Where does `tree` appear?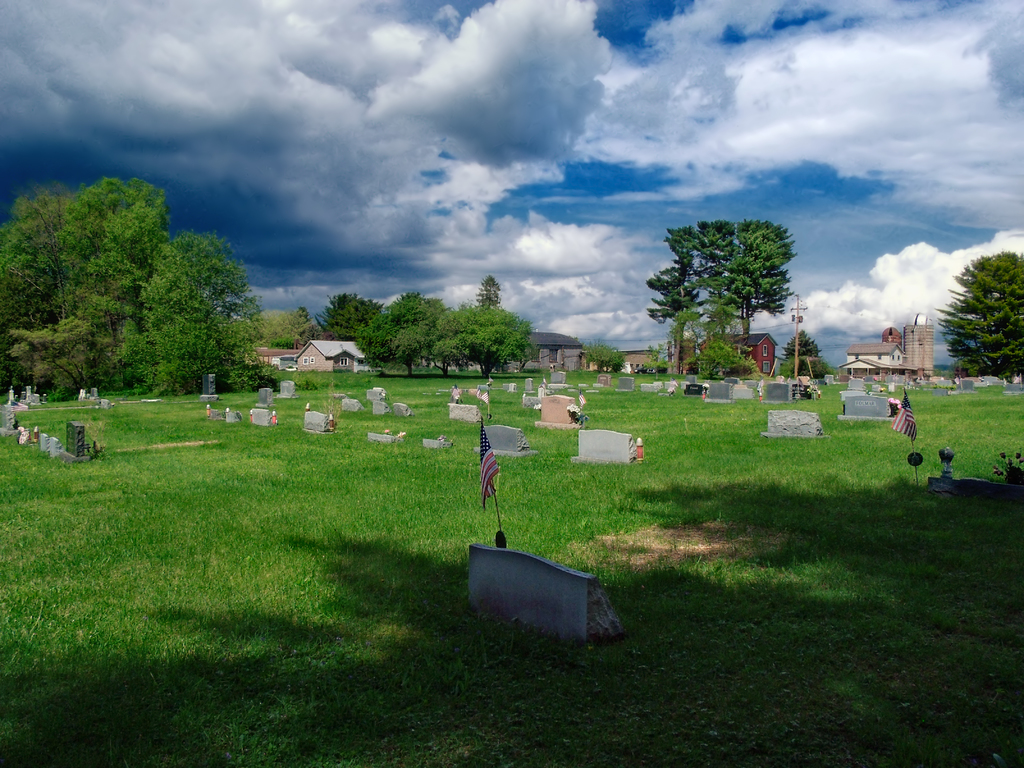
Appears at crop(432, 302, 535, 374).
